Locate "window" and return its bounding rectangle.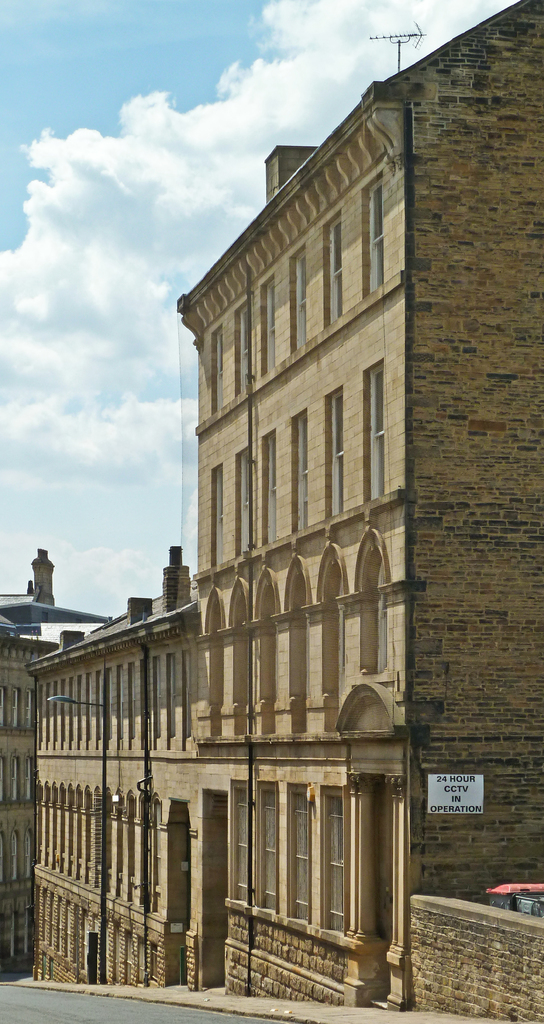
(210,464,219,573).
